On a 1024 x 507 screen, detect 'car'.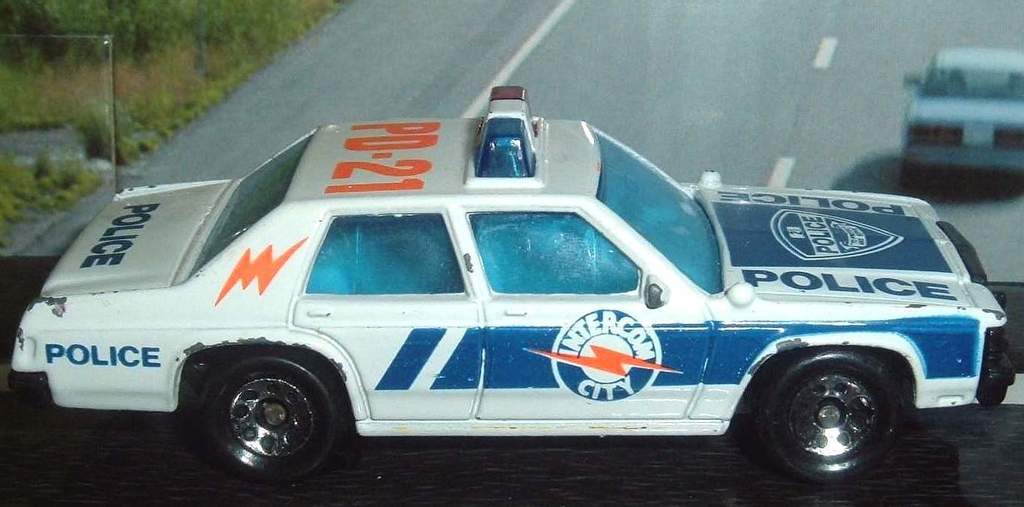
region(7, 86, 1019, 490).
